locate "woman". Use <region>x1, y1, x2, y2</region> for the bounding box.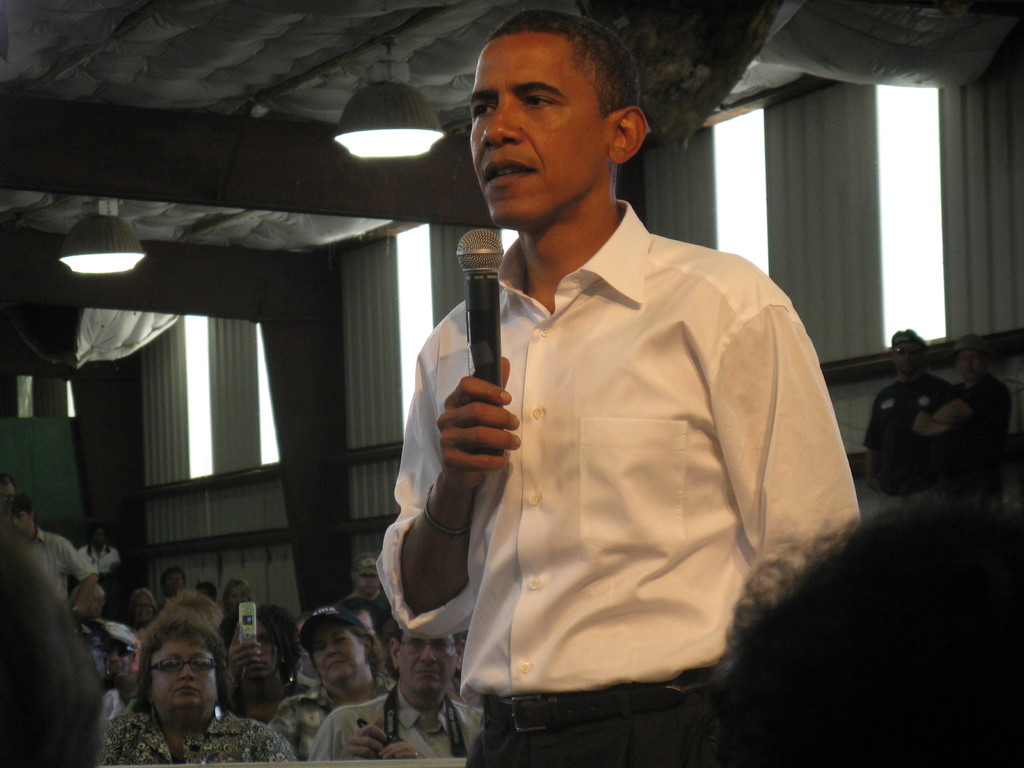
<region>266, 607, 393, 748</region>.
